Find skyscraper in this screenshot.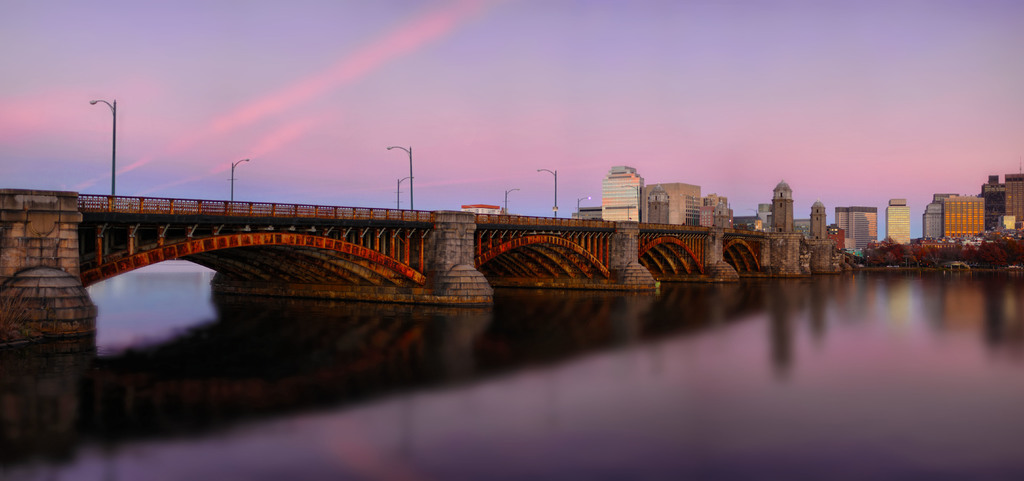
The bounding box for skyscraper is l=598, t=164, r=646, b=228.
